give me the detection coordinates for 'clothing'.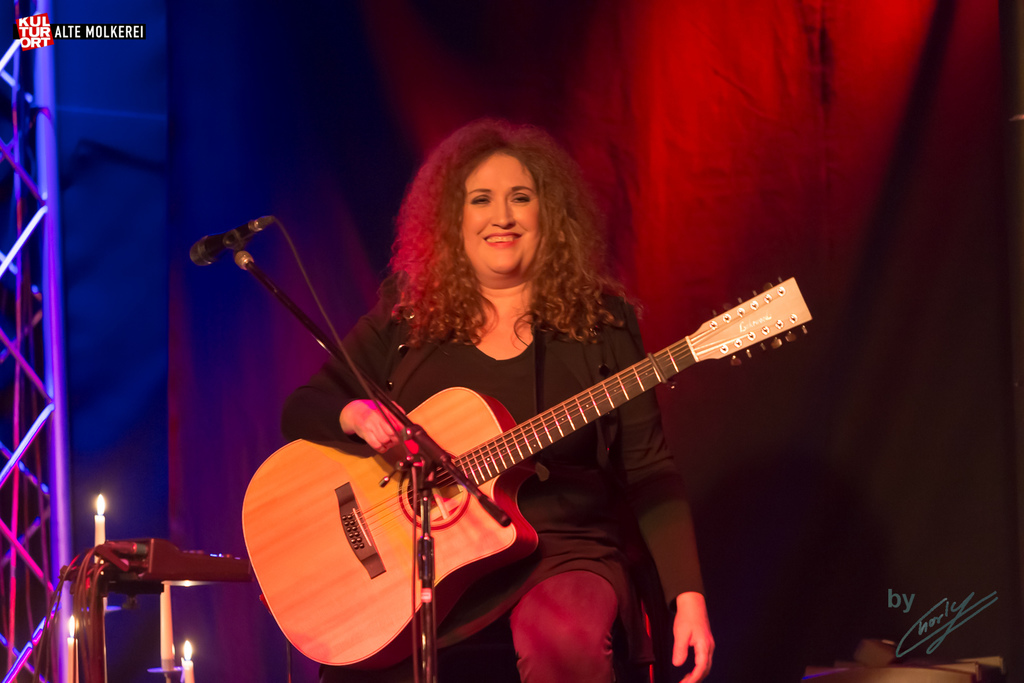
x1=278, y1=275, x2=708, y2=682.
